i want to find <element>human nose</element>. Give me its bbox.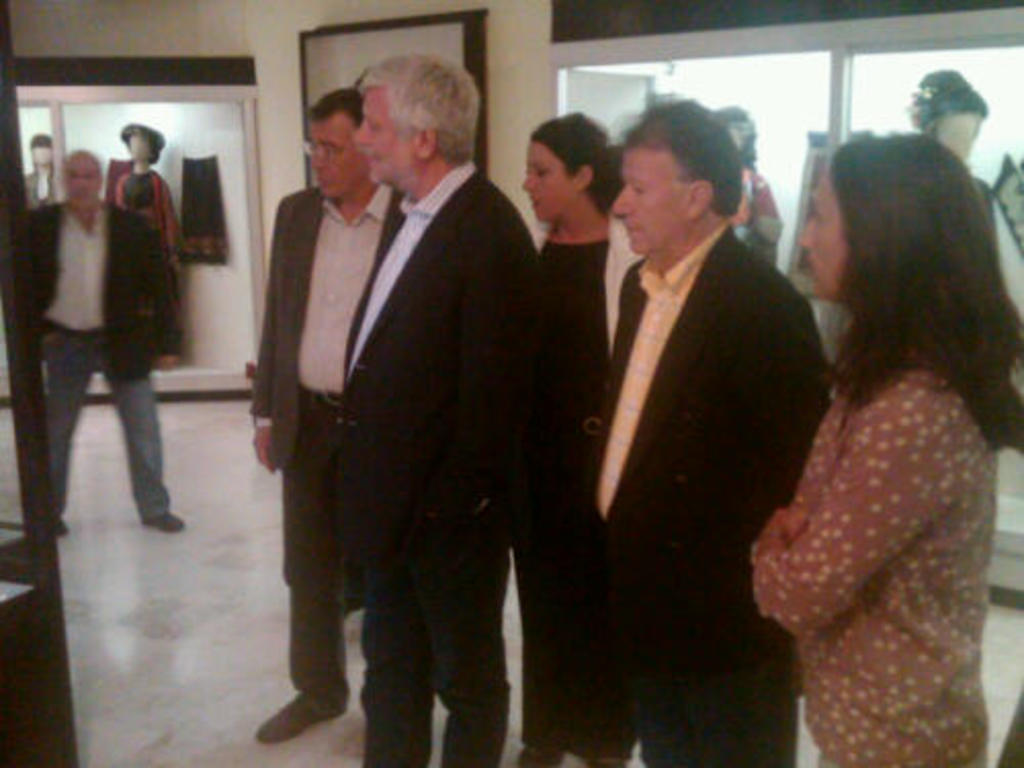
select_region(797, 215, 811, 250).
